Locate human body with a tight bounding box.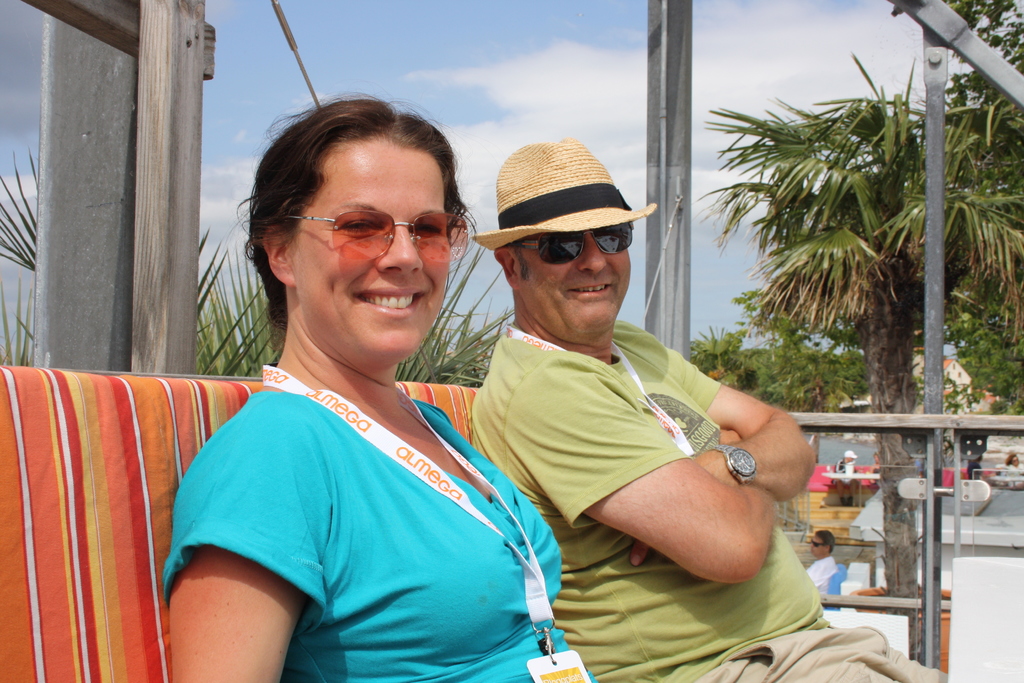
region(806, 554, 845, 606).
